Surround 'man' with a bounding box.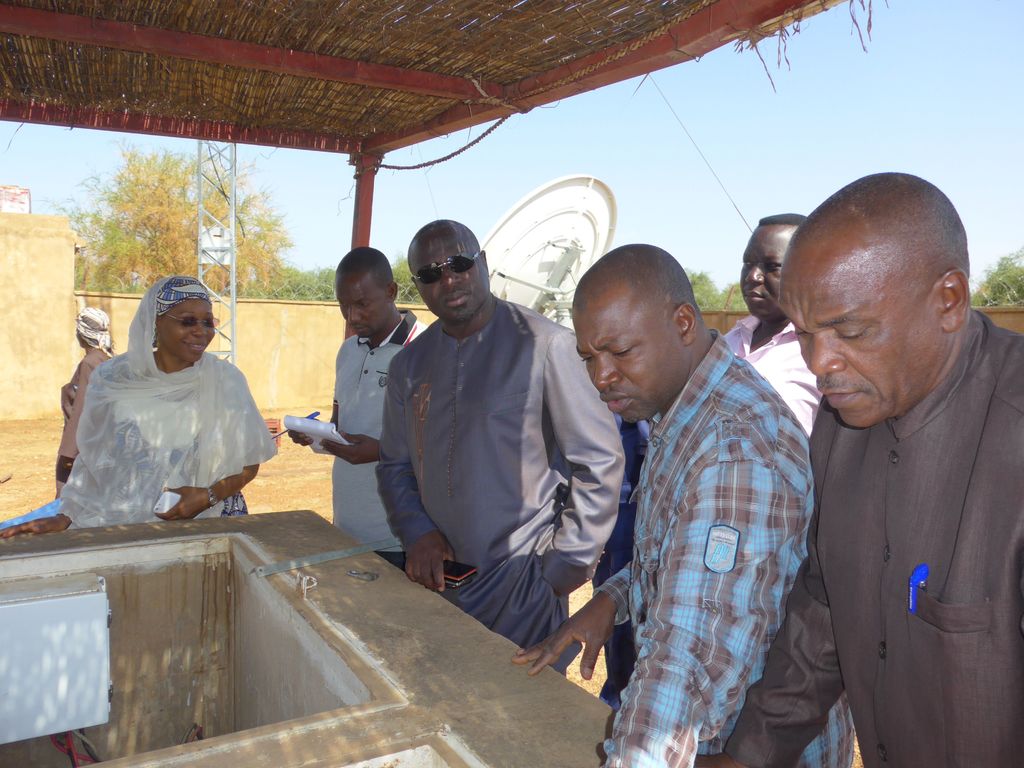
x1=760, y1=171, x2=1023, y2=754.
